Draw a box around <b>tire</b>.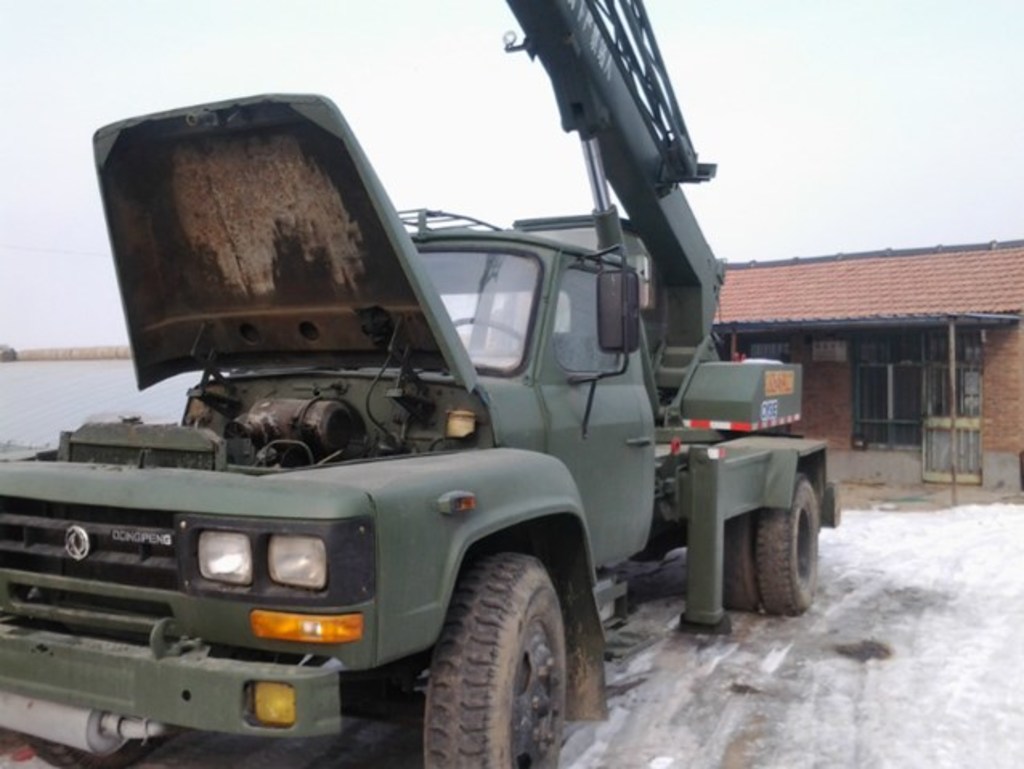
x1=727 y1=477 x2=825 y2=616.
